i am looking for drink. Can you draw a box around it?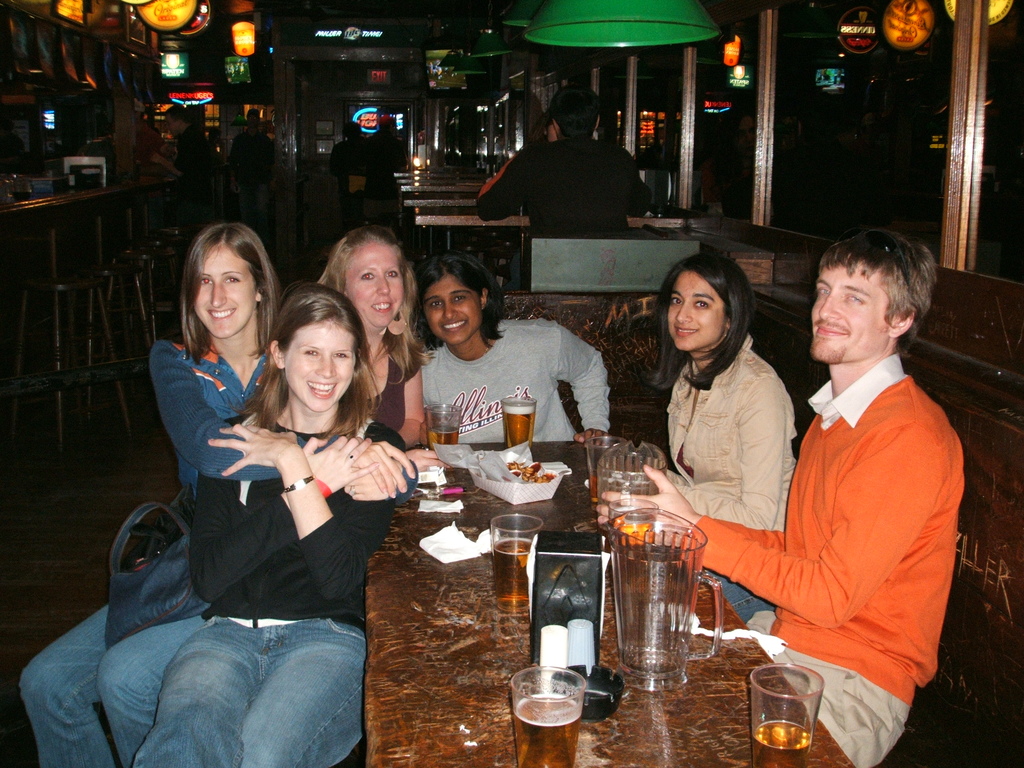
Sure, the bounding box is <bbox>492, 538, 531, 612</bbox>.
